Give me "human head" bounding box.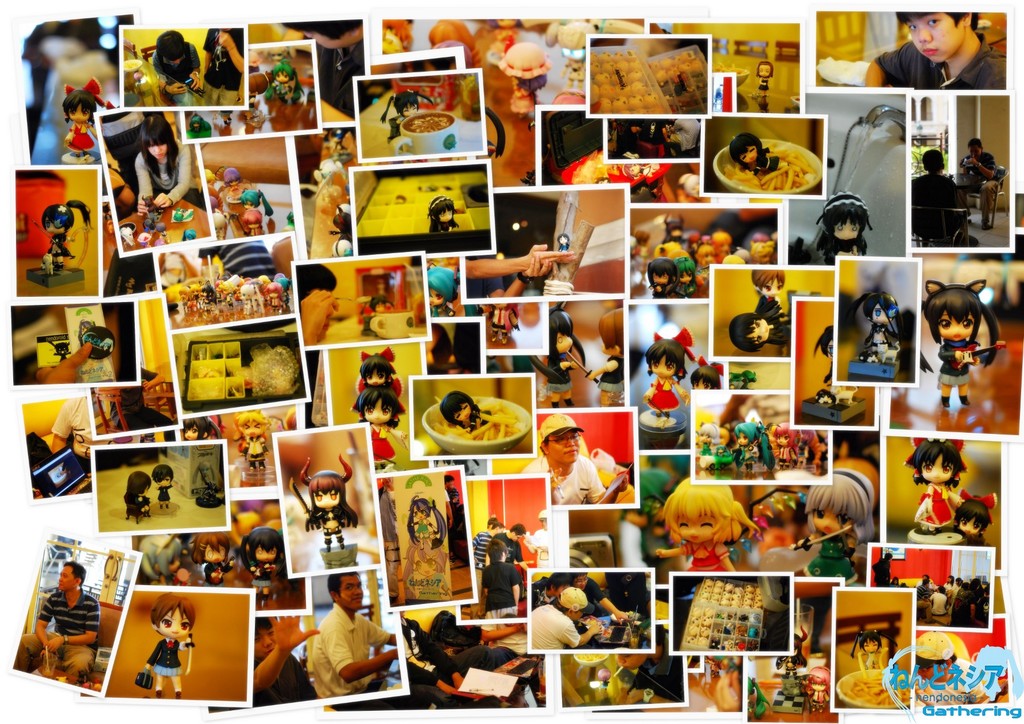
bbox=(968, 138, 986, 157).
